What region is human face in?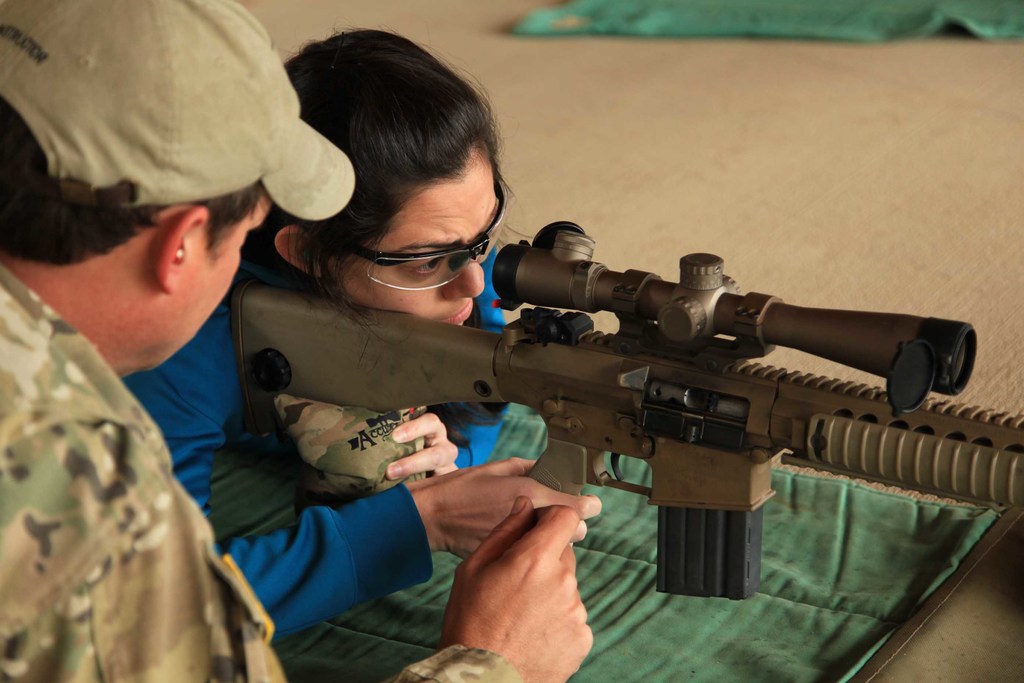
<box>337,142,500,328</box>.
